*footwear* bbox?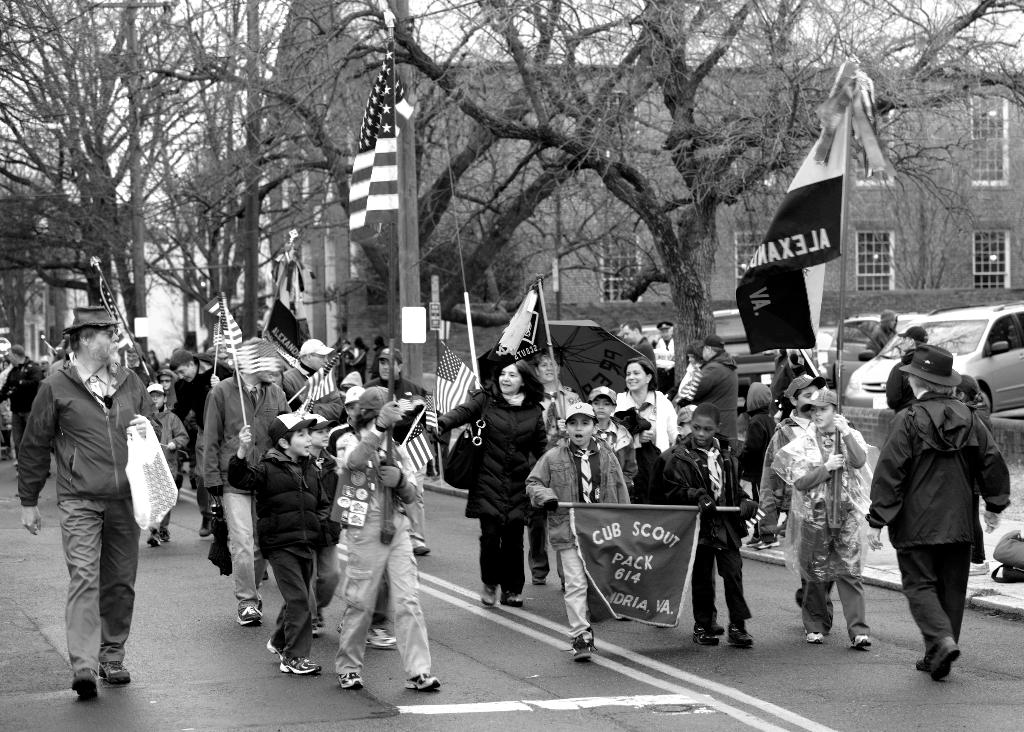
(406, 665, 438, 691)
